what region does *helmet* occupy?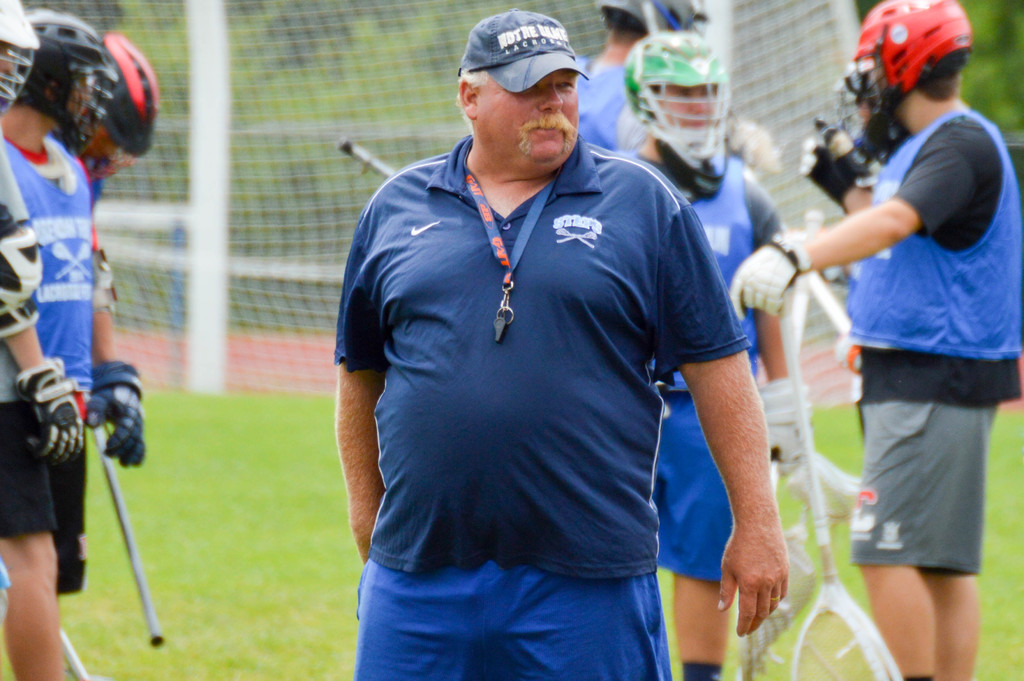
(27,11,132,152).
